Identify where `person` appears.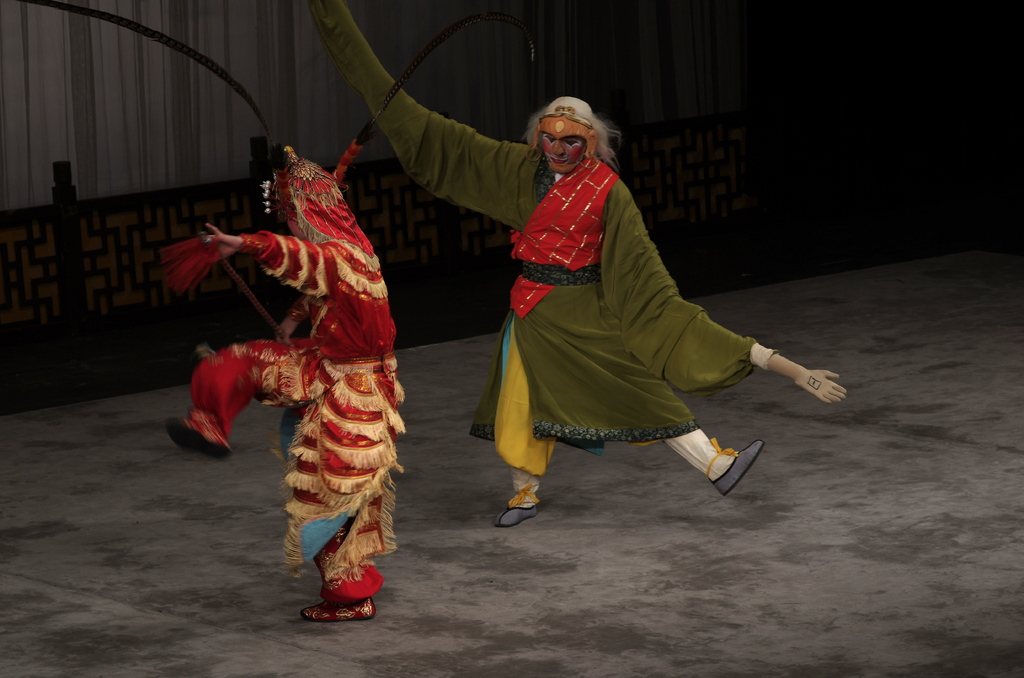
Appears at rect(335, 0, 835, 511).
